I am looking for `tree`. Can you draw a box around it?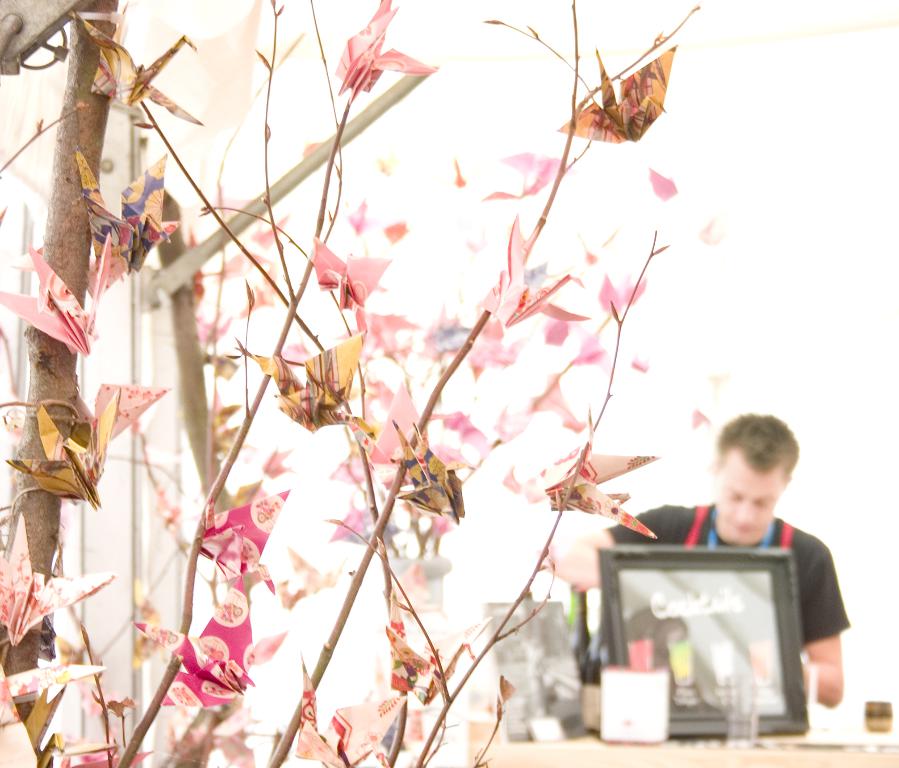
Sure, the bounding box is (0, 0, 898, 767).
